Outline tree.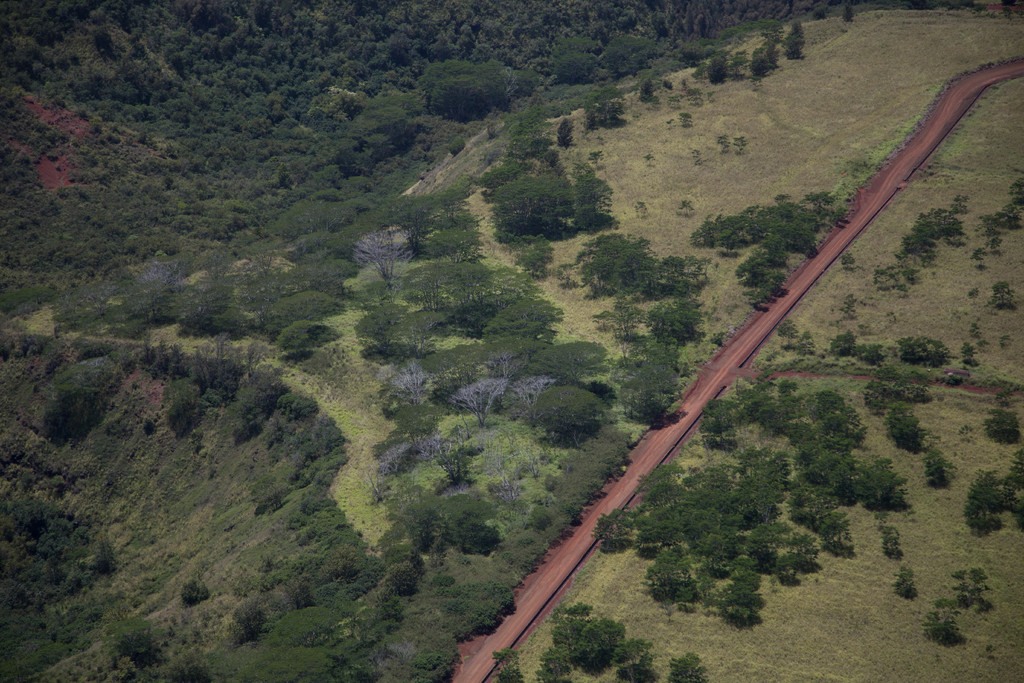
Outline: [left=492, top=646, right=527, bottom=682].
